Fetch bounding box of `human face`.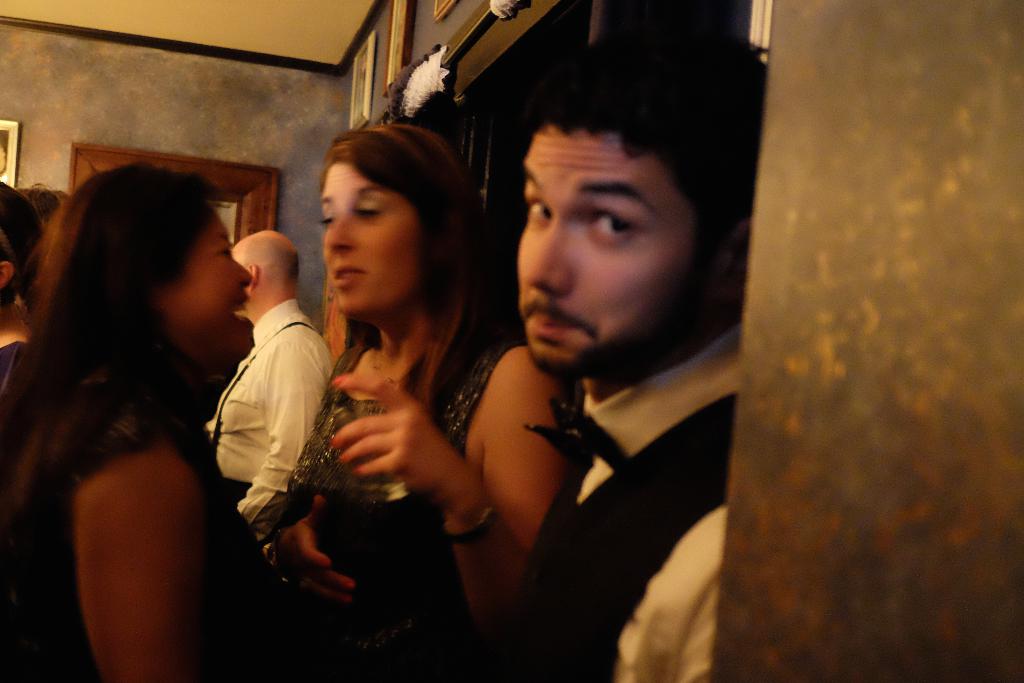
Bbox: rect(510, 132, 701, 372).
